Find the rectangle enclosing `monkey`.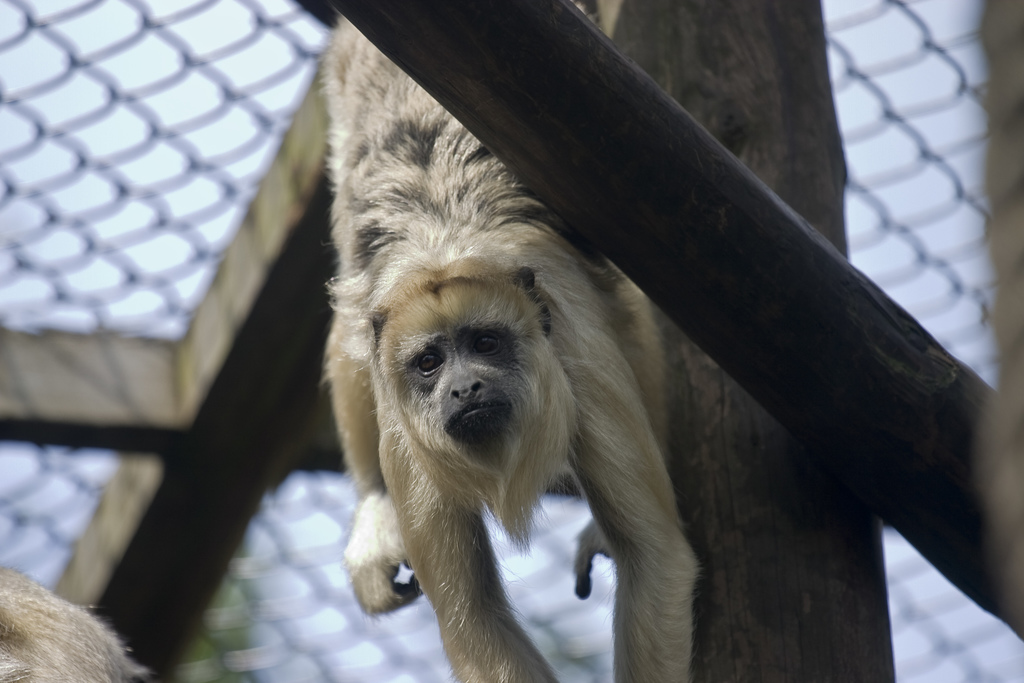
(0, 567, 151, 682).
